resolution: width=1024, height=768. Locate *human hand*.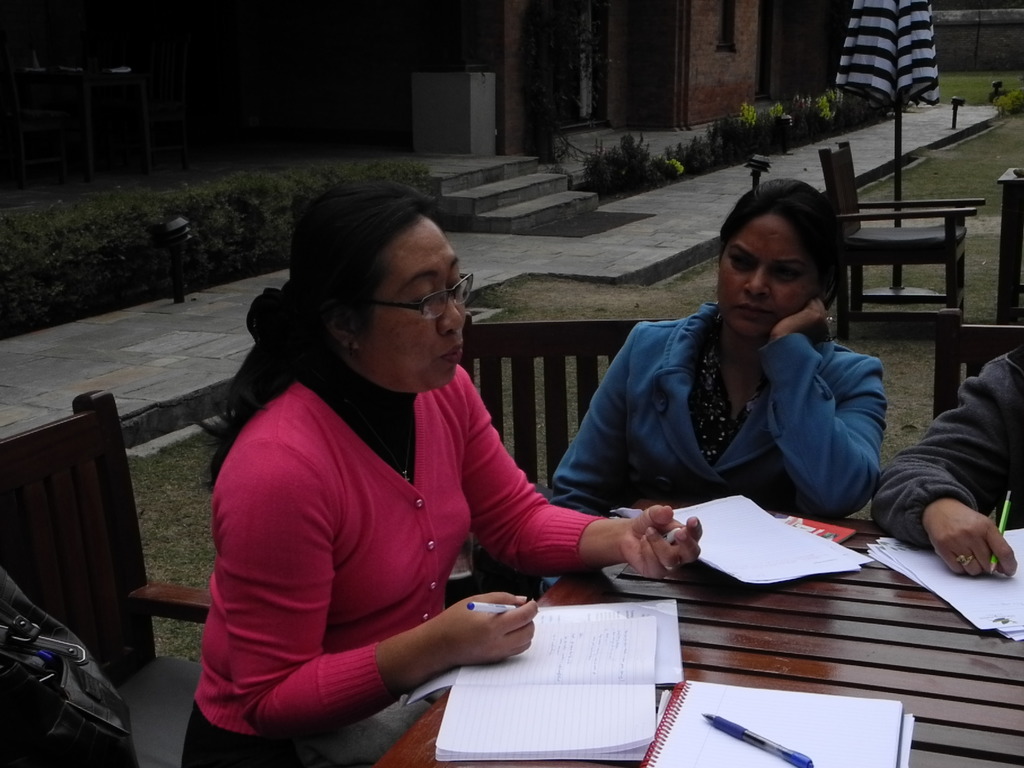
<bbox>920, 499, 1021, 576</bbox>.
